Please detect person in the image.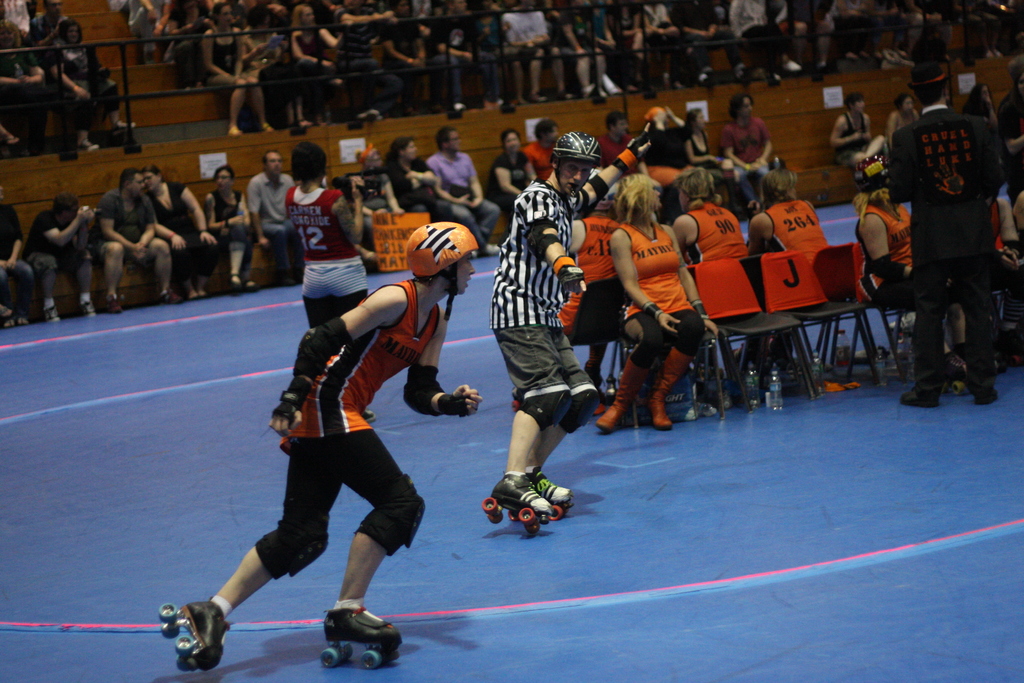
0/197/42/343.
